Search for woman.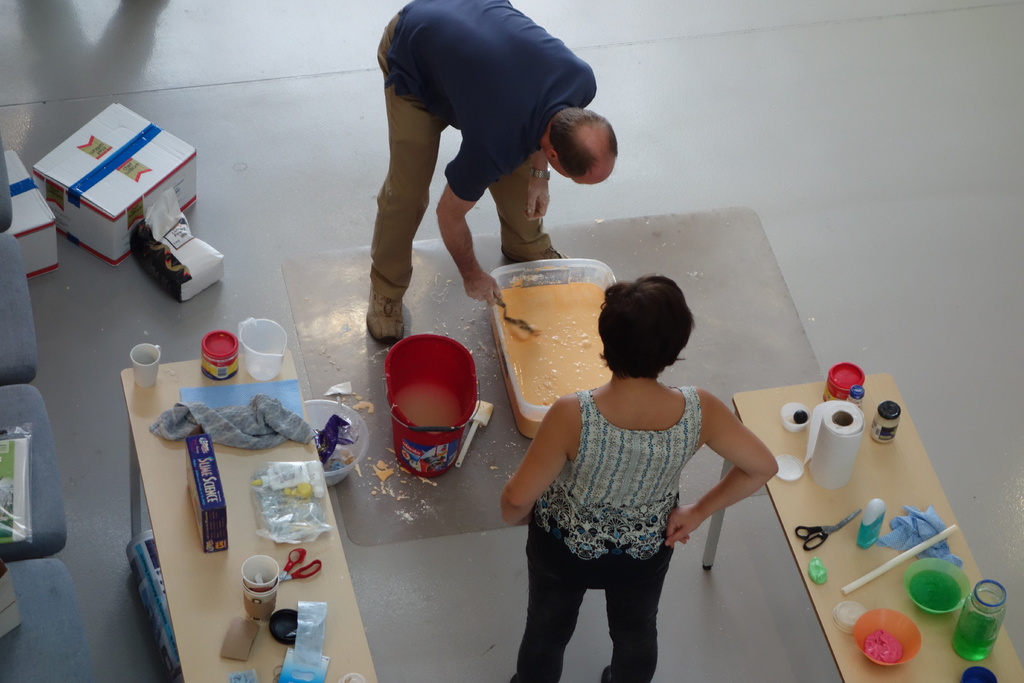
Found at bbox=(502, 260, 760, 673).
